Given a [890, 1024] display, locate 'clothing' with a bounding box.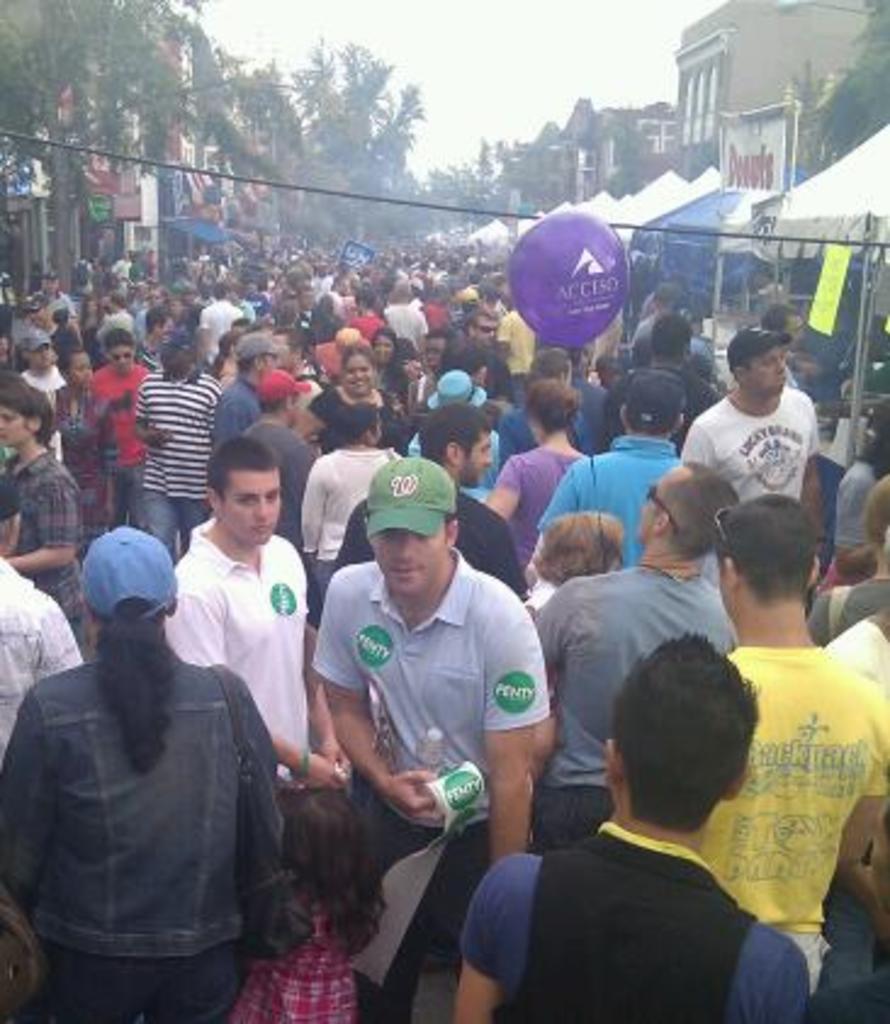
Located: [x1=494, y1=299, x2=540, y2=375].
